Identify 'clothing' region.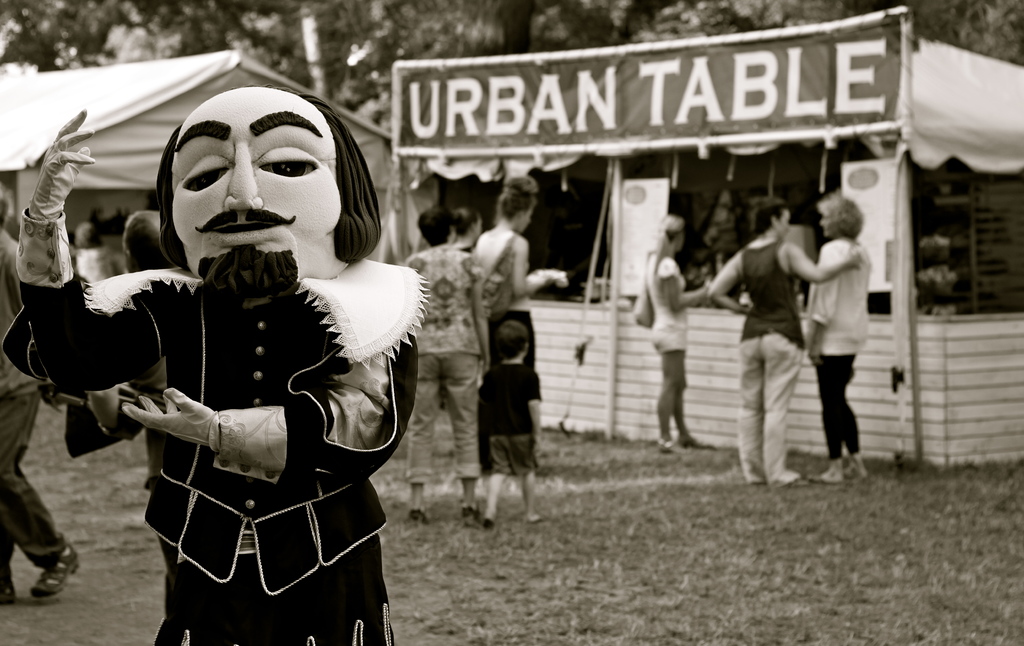
Region: [left=645, top=249, right=690, bottom=358].
